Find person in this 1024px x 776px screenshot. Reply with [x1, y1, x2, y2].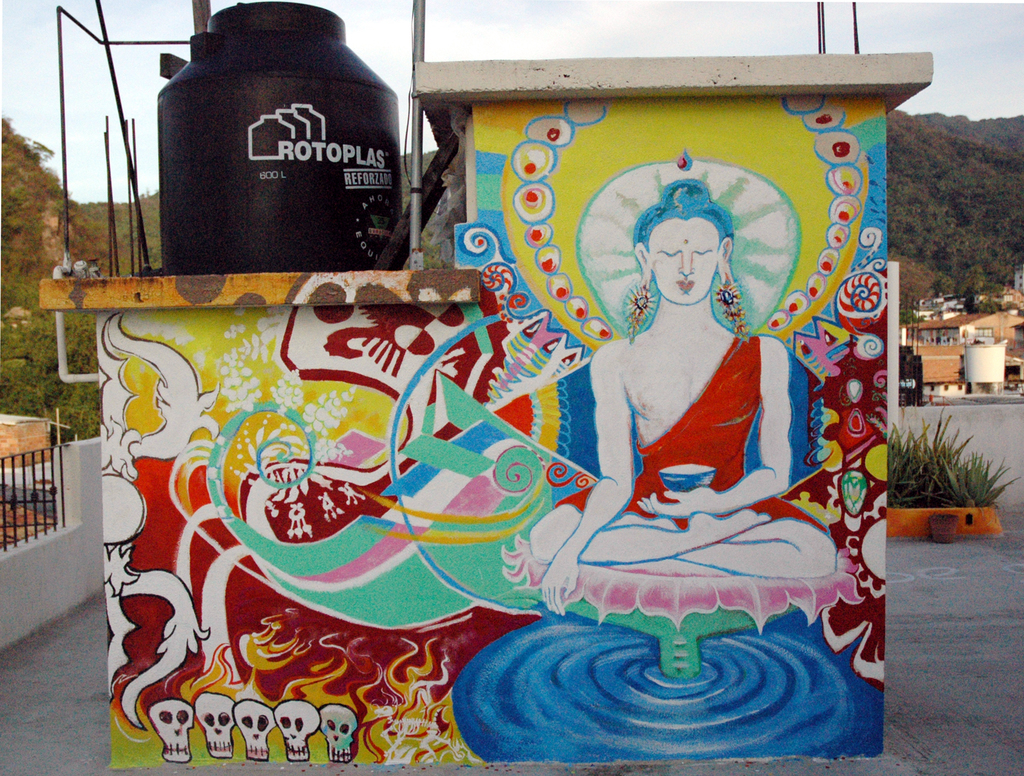
[570, 99, 856, 677].
